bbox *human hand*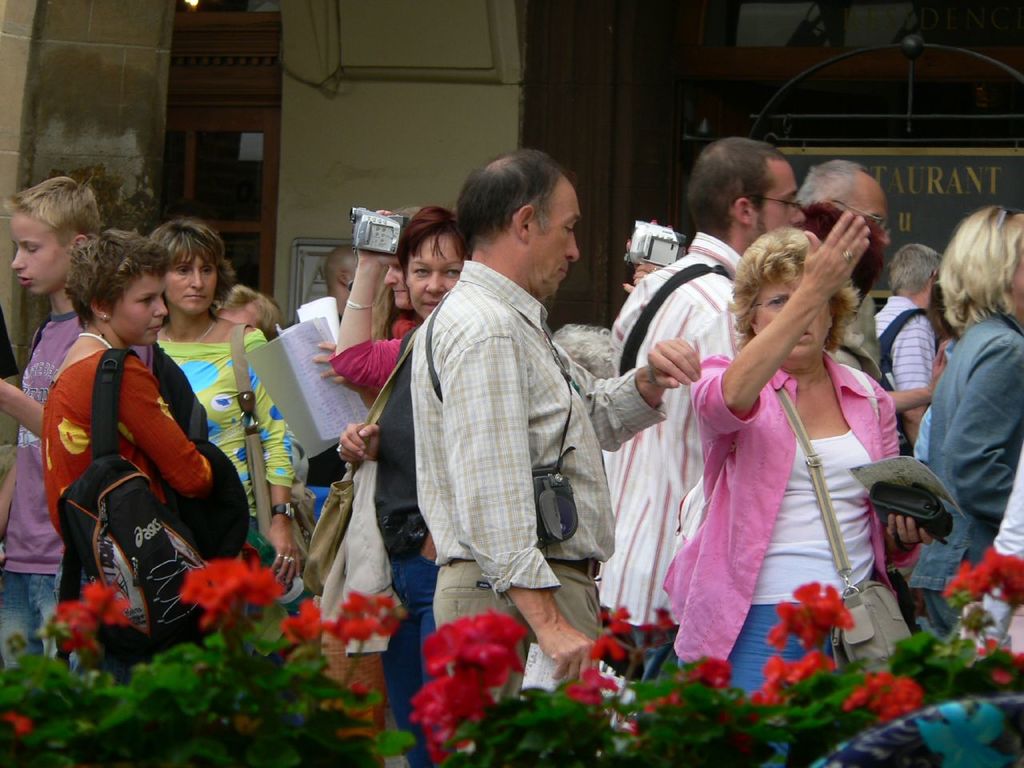
622,262,660,290
